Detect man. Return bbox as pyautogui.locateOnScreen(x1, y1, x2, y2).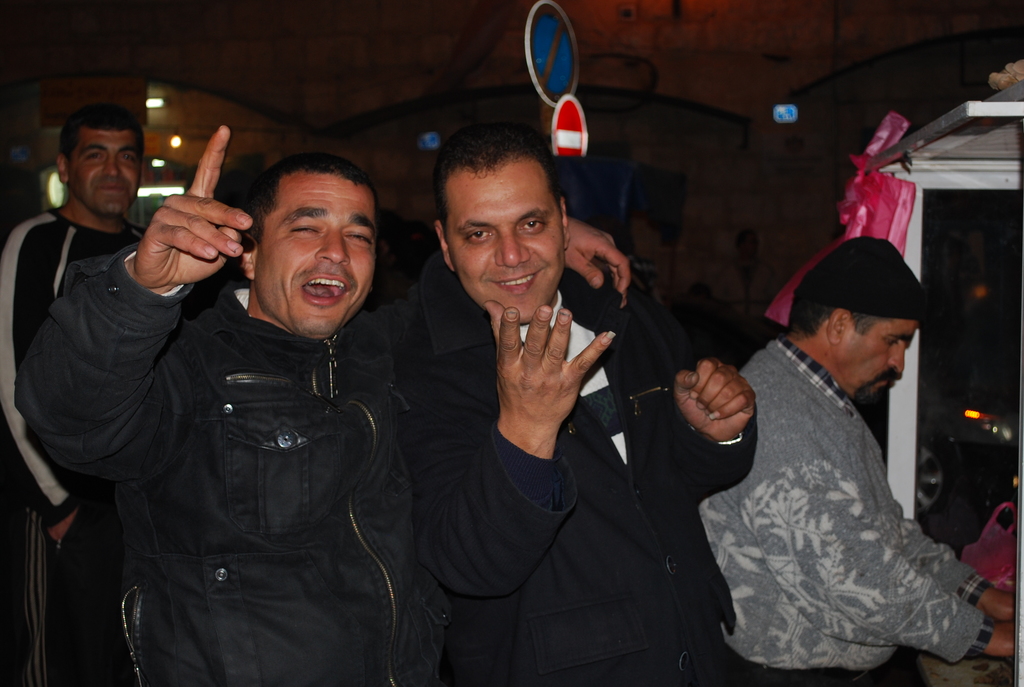
pyautogui.locateOnScreen(680, 226, 977, 675).
